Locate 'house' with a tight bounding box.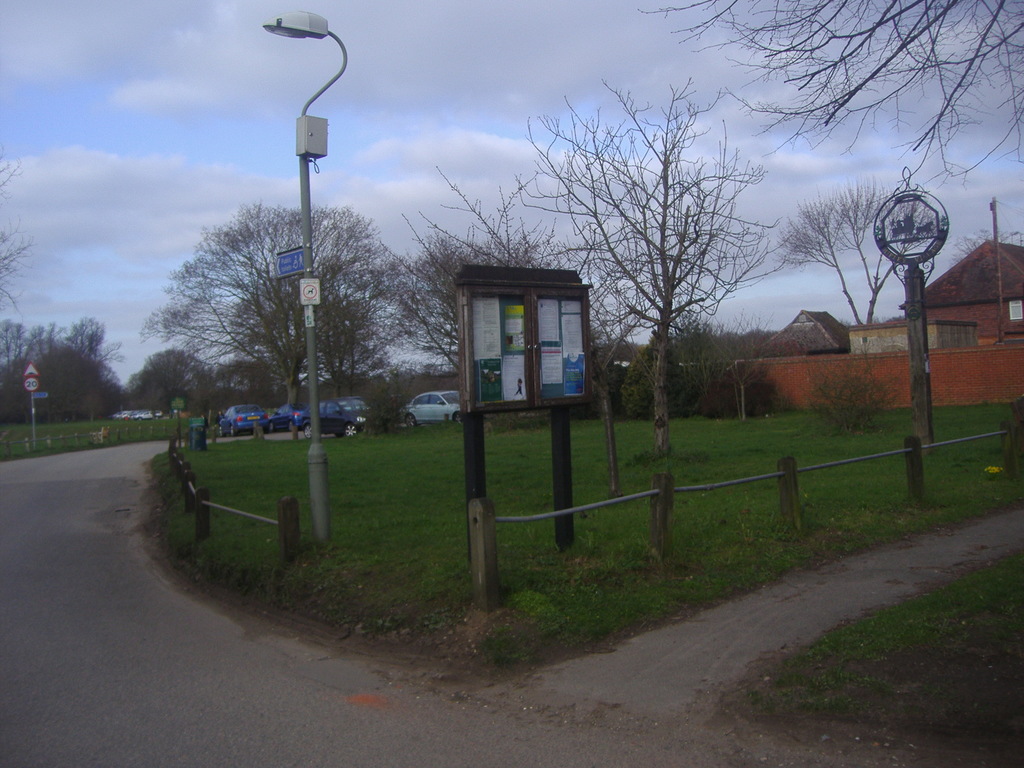
box(855, 237, 1023, 404).
